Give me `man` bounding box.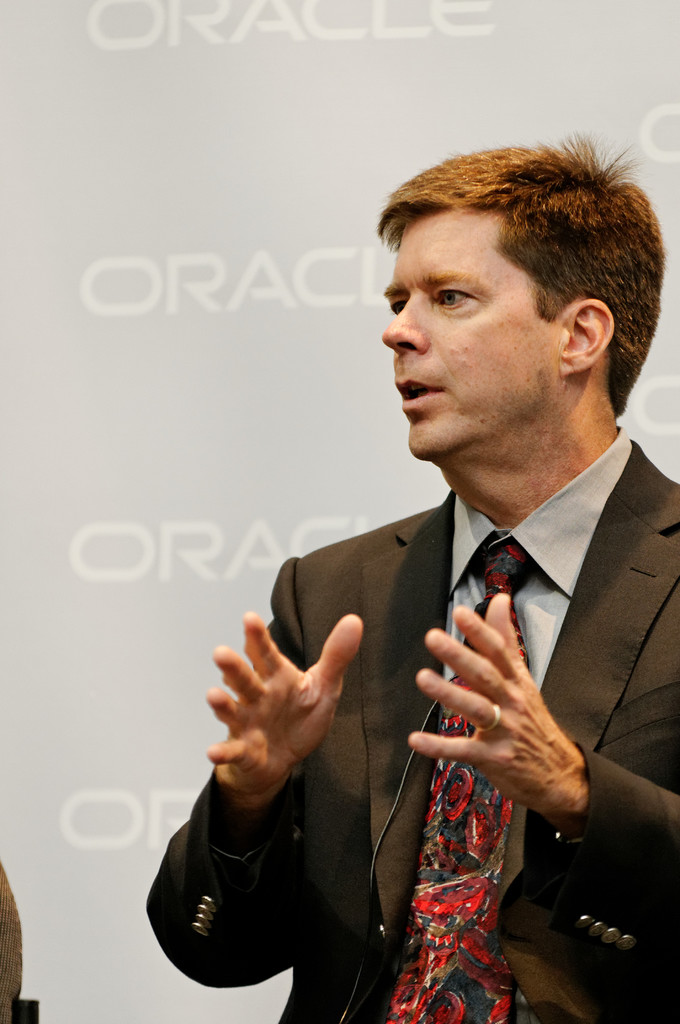
203,196,679,1019.
